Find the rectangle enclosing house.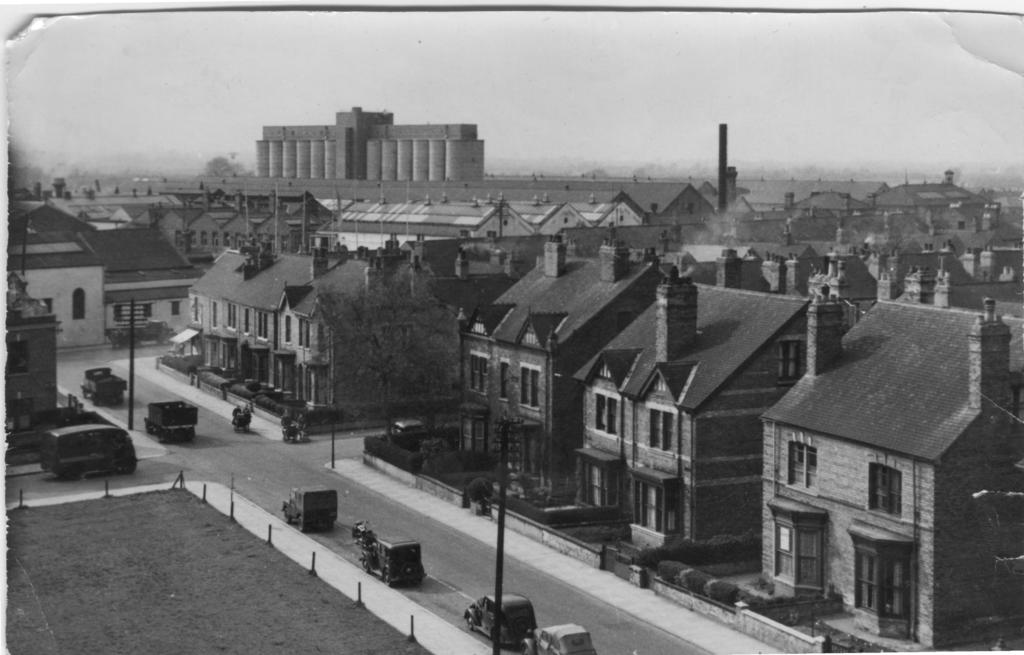
bbox=(257, 104, 484, 181).
